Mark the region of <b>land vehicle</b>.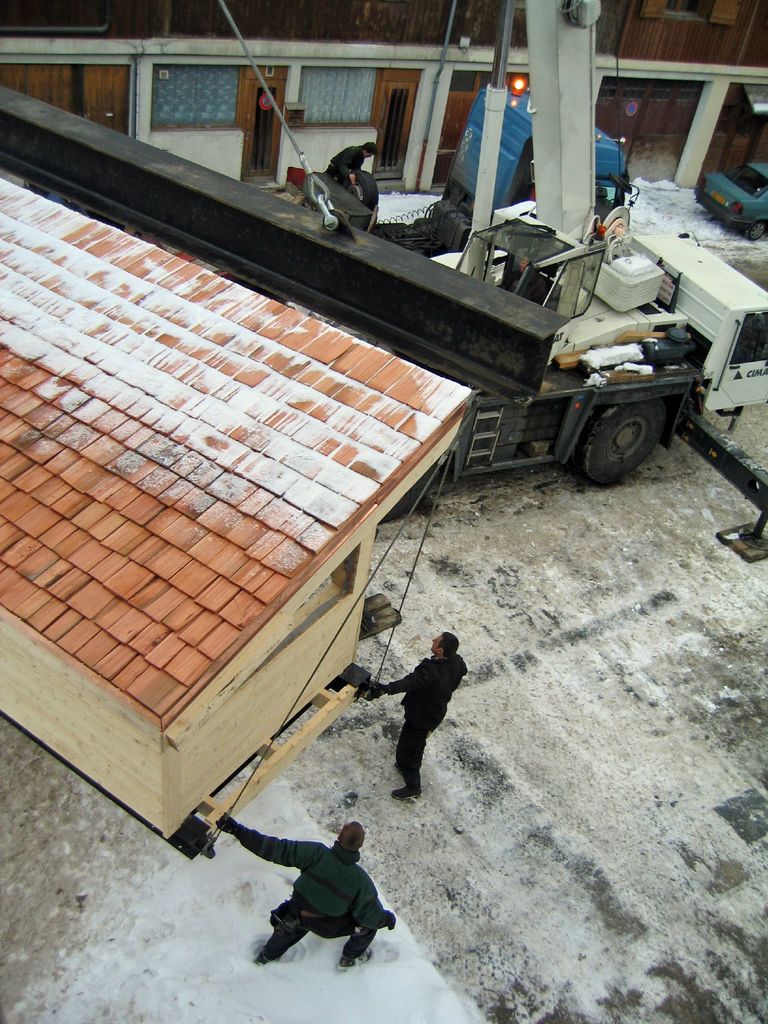
Region: rect(390, 234, 767, 516).
